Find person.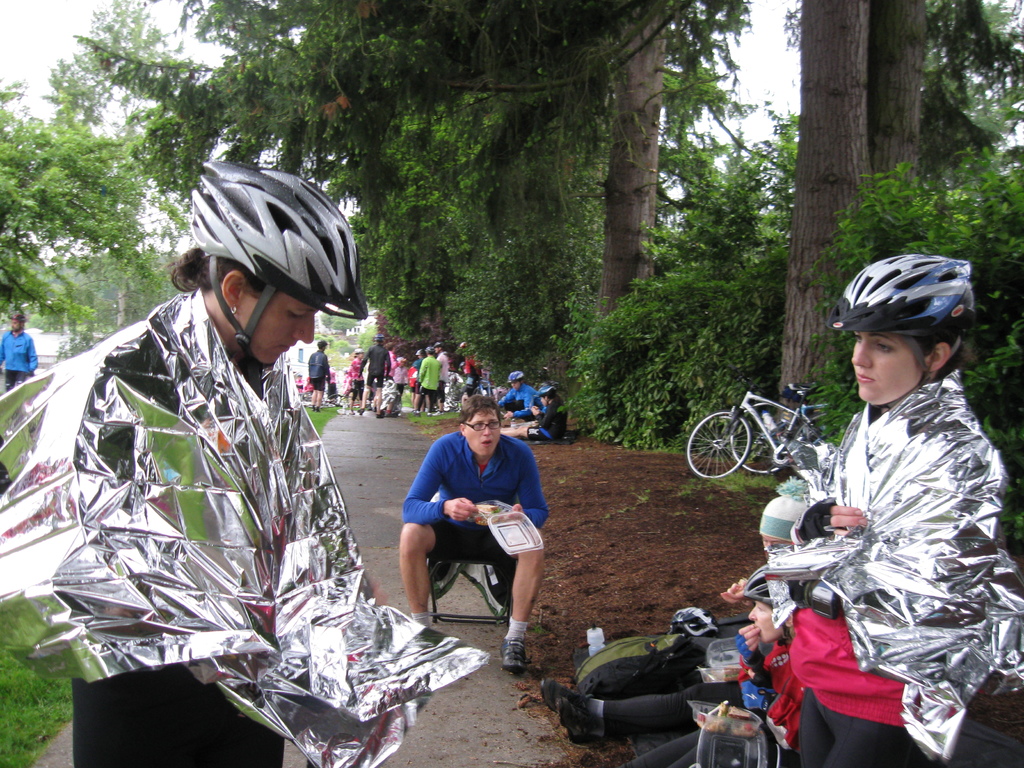
bbox=[0, 156, 489, 767].
